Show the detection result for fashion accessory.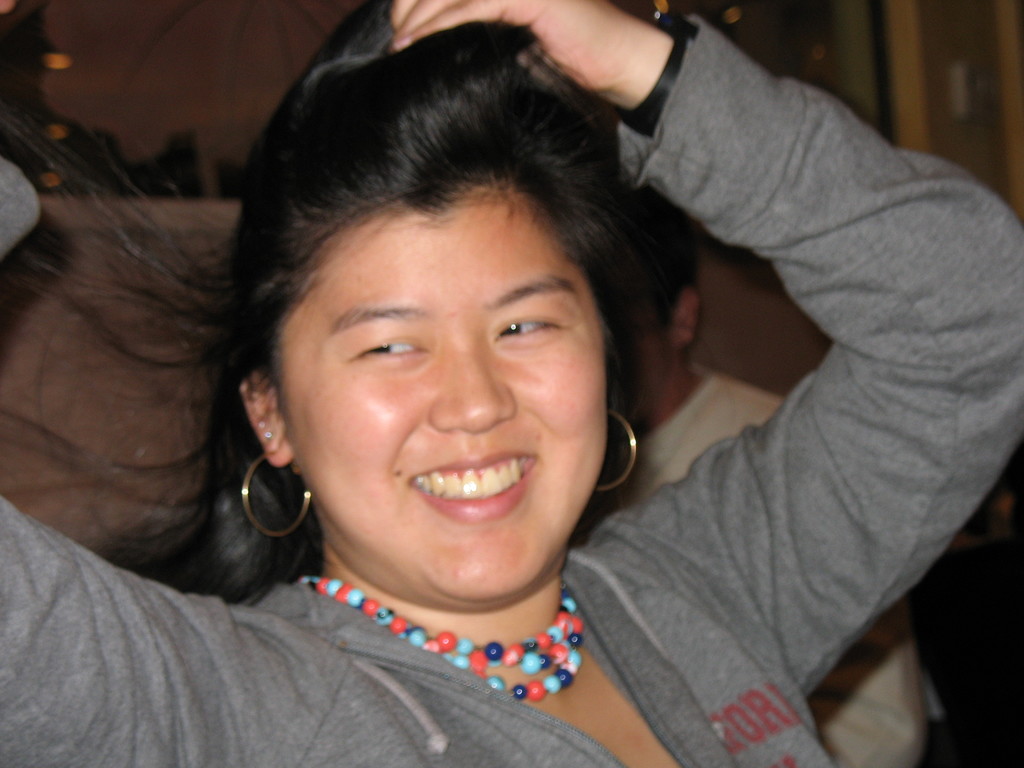
(x1=593, y1=408, x2=641, y2=495).
